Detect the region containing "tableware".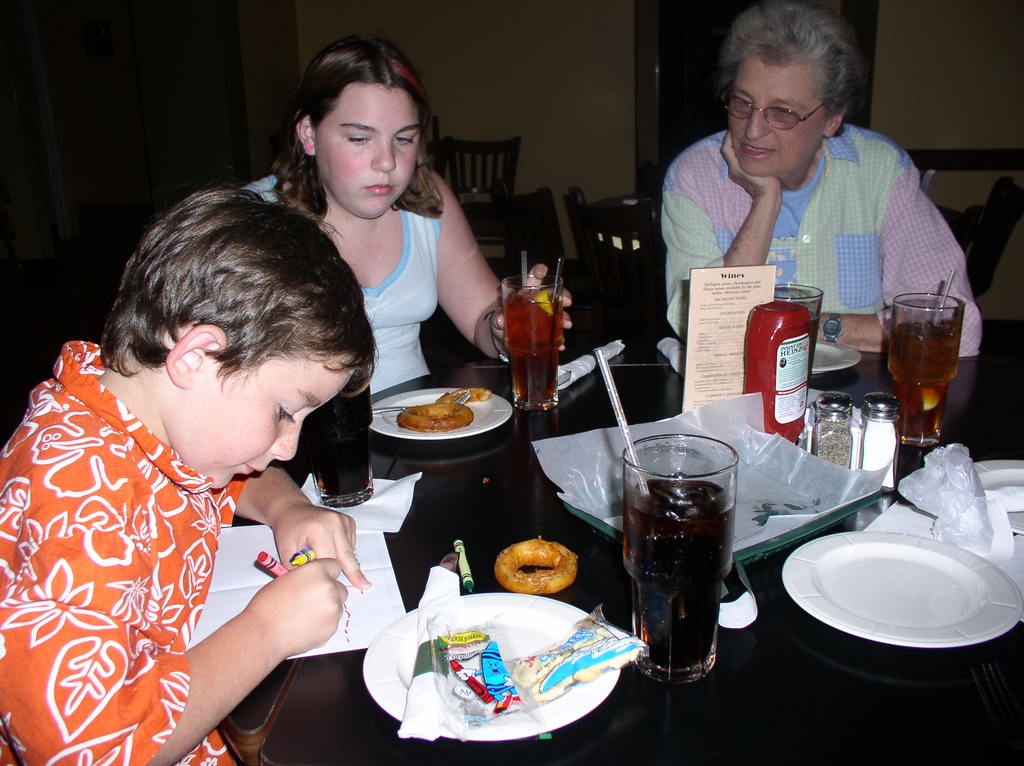
819,394,853,473.
